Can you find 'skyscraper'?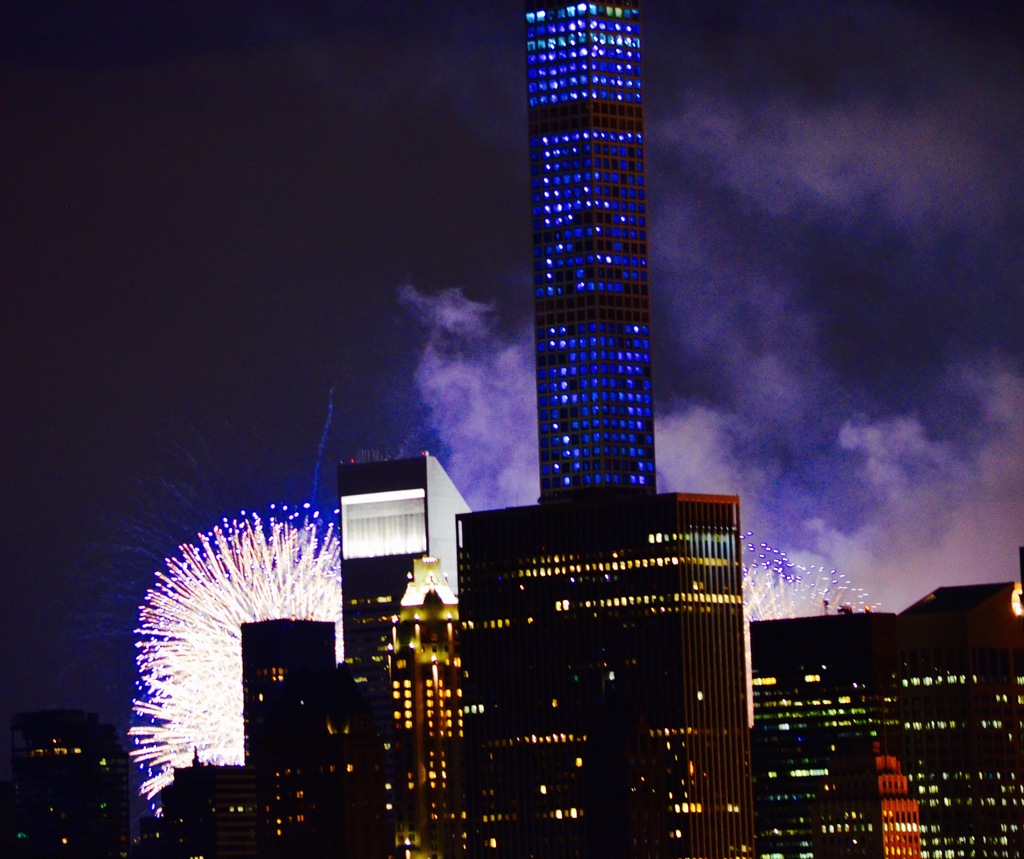
Yes, bounding box: Rect(483, 0, 675, 559).
